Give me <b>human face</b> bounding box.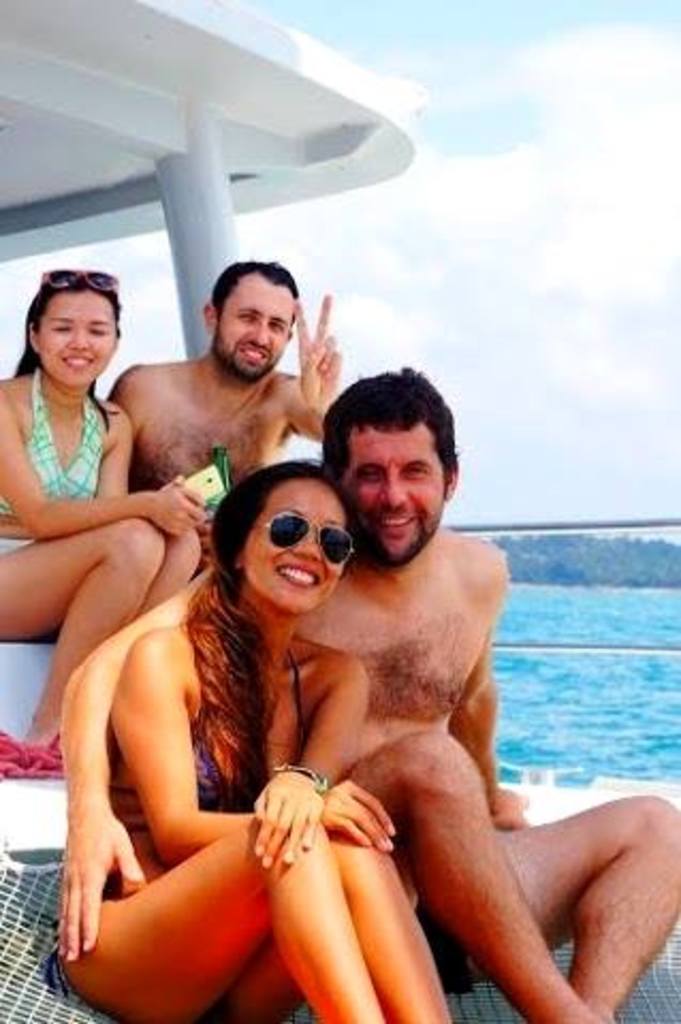
Rect(36, 290, 111, 382).
